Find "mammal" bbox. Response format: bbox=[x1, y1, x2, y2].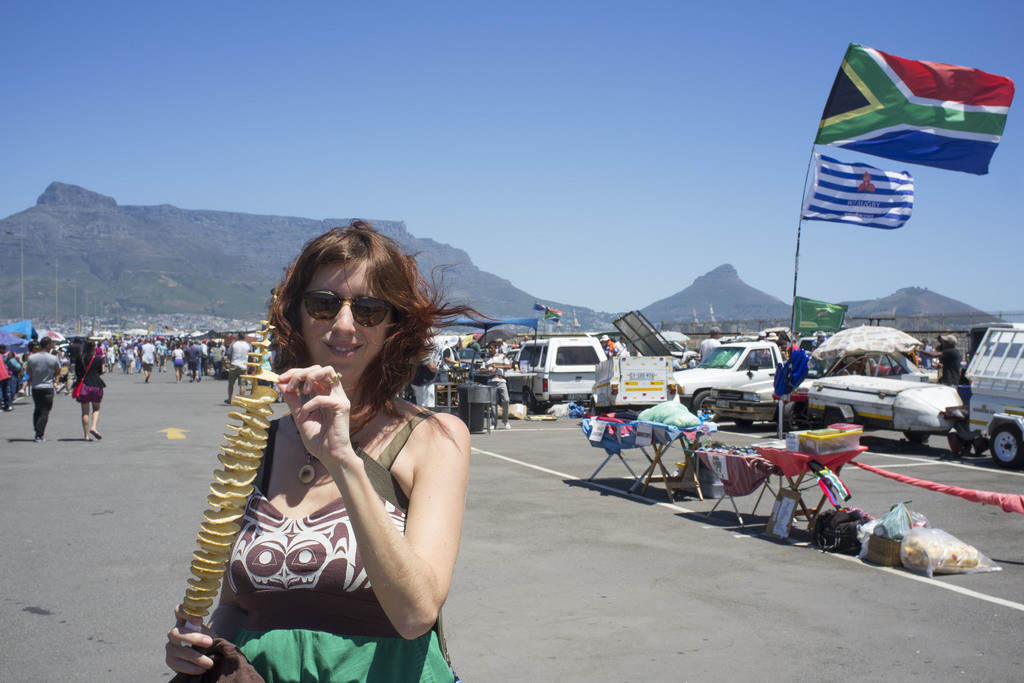
bbox=[26, 333, 64, 442].
